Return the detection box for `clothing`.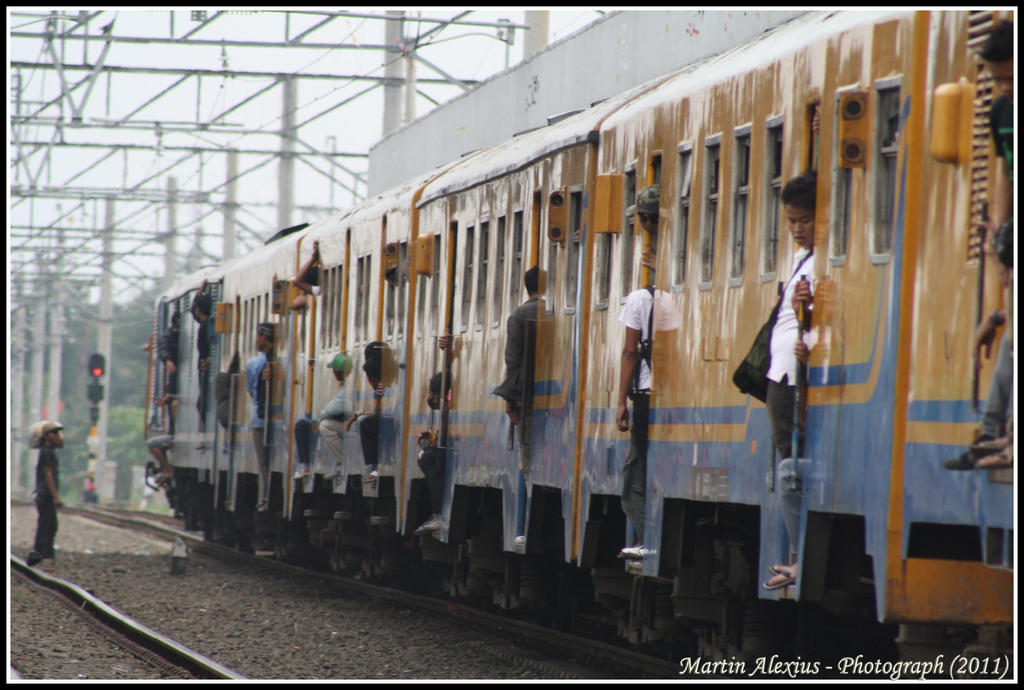
BBox(741, 238, 828, 477).
